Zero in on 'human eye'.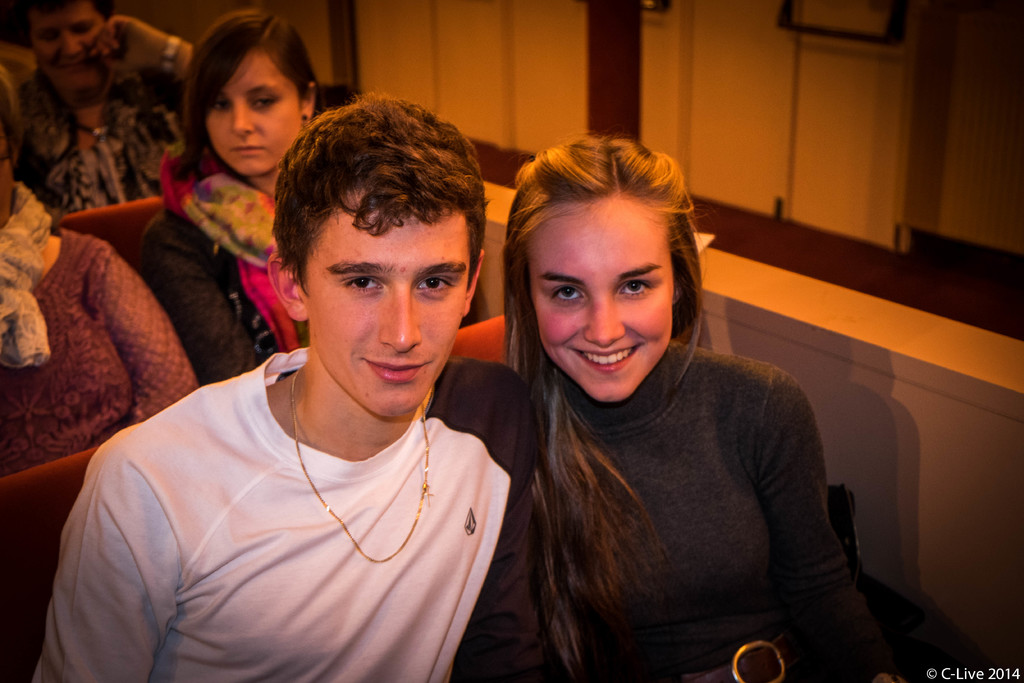
Zeroed in: (33, 37, 54, 46).
